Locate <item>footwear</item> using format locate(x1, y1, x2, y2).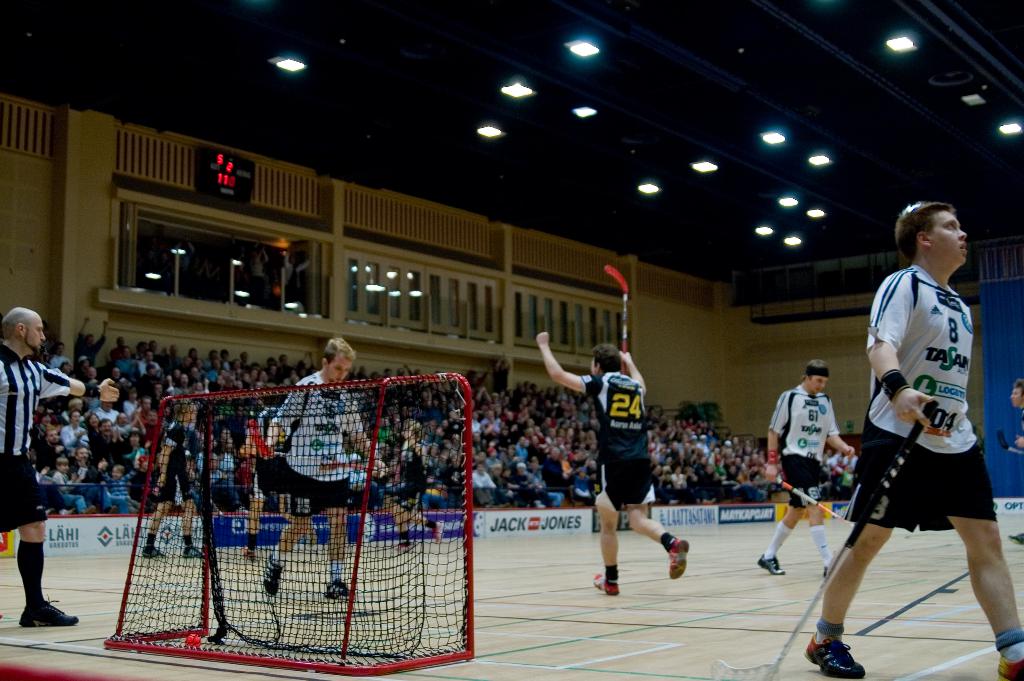
locate(755, 551, 787, 574).
